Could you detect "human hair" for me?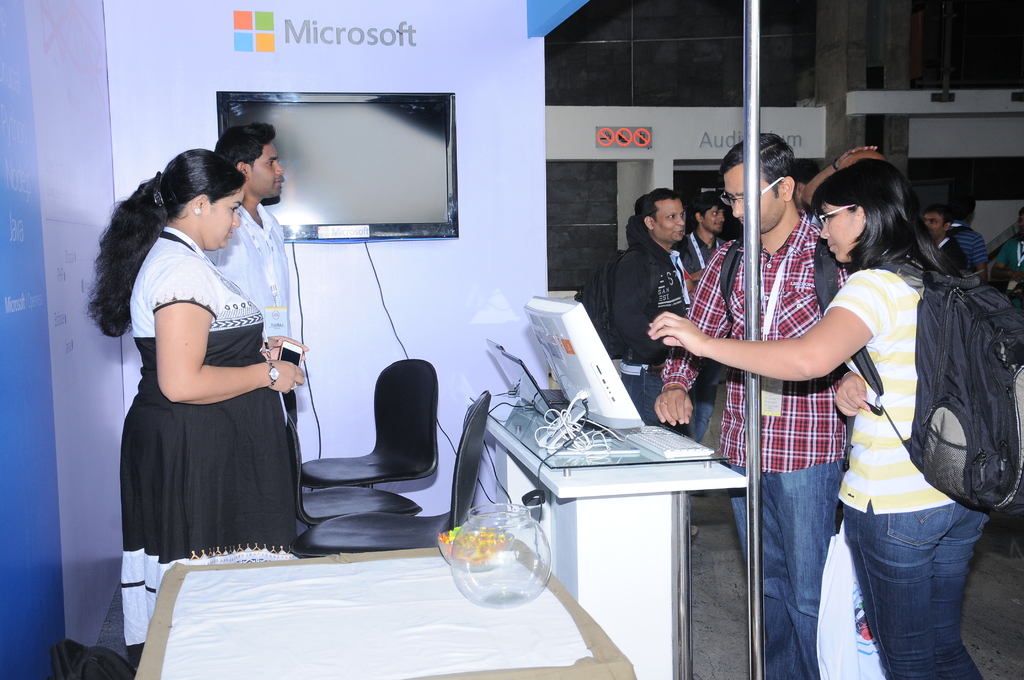
Detection result: locate(690, 191, 724, 220).
